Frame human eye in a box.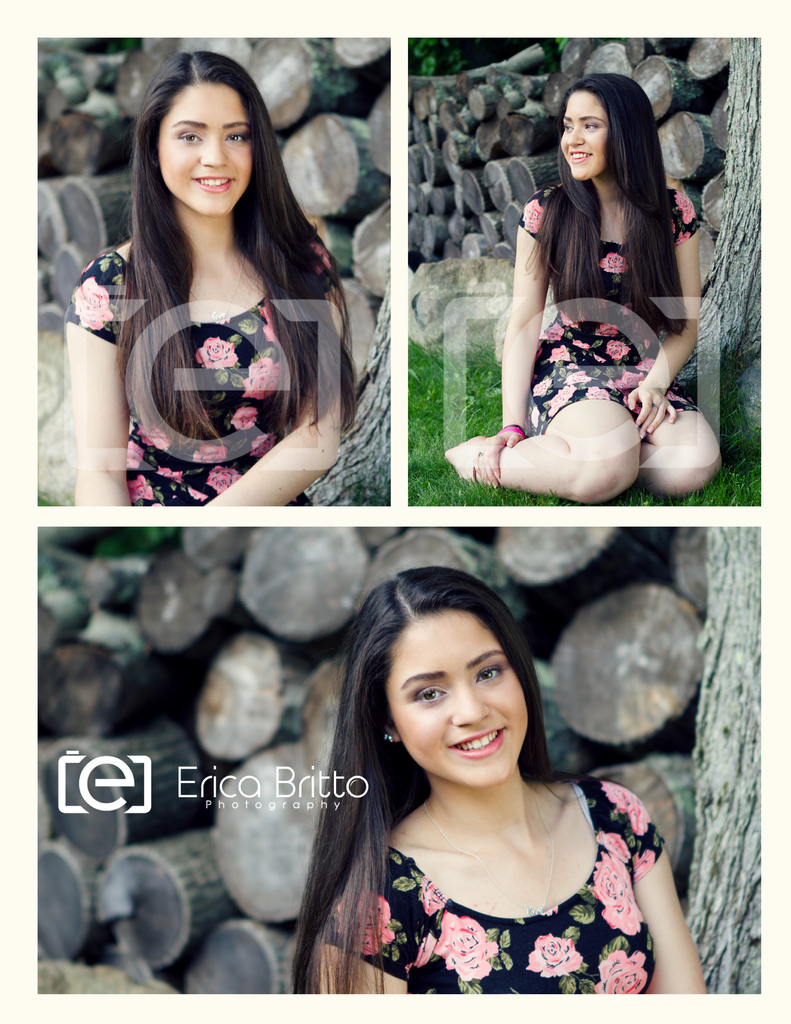
bbox=[584, 122, 600, 134].
